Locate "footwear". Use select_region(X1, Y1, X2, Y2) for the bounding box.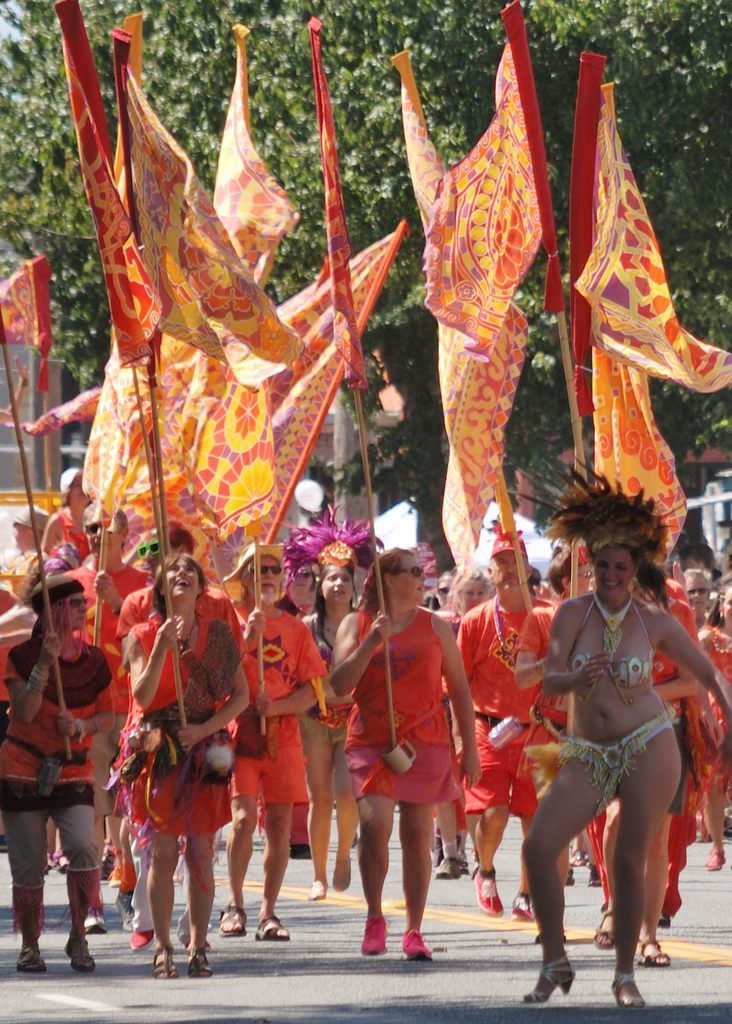
select_region(257, 914, 288, 938).
